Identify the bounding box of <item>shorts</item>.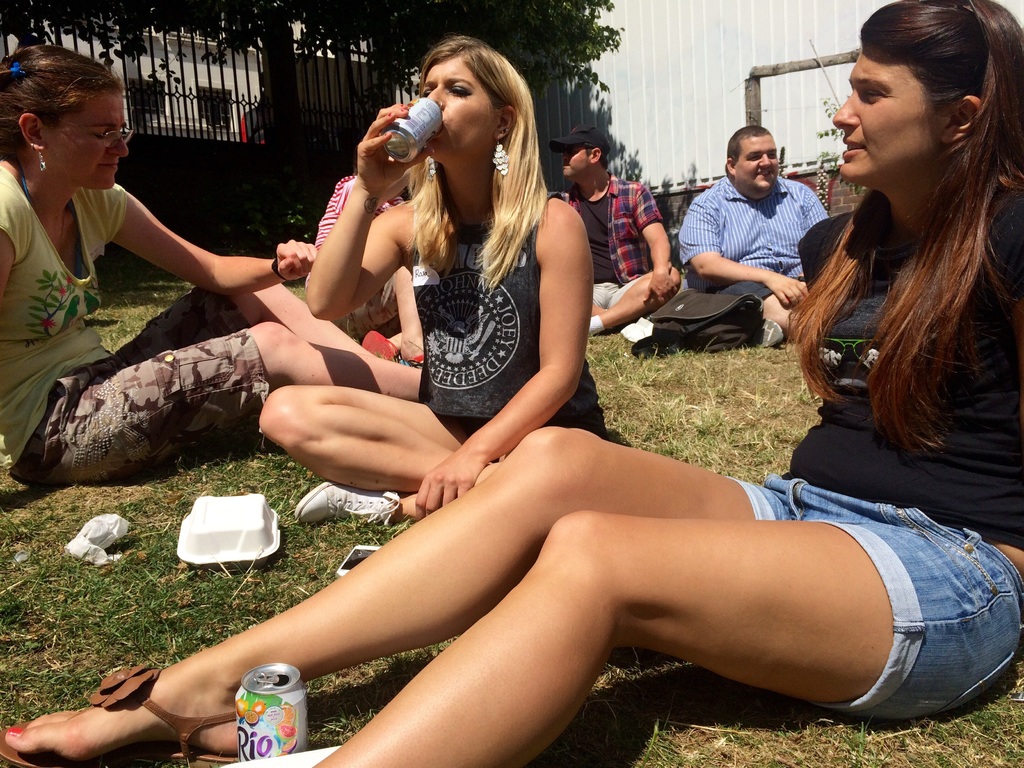
box(722, 470, 1023, 721).
